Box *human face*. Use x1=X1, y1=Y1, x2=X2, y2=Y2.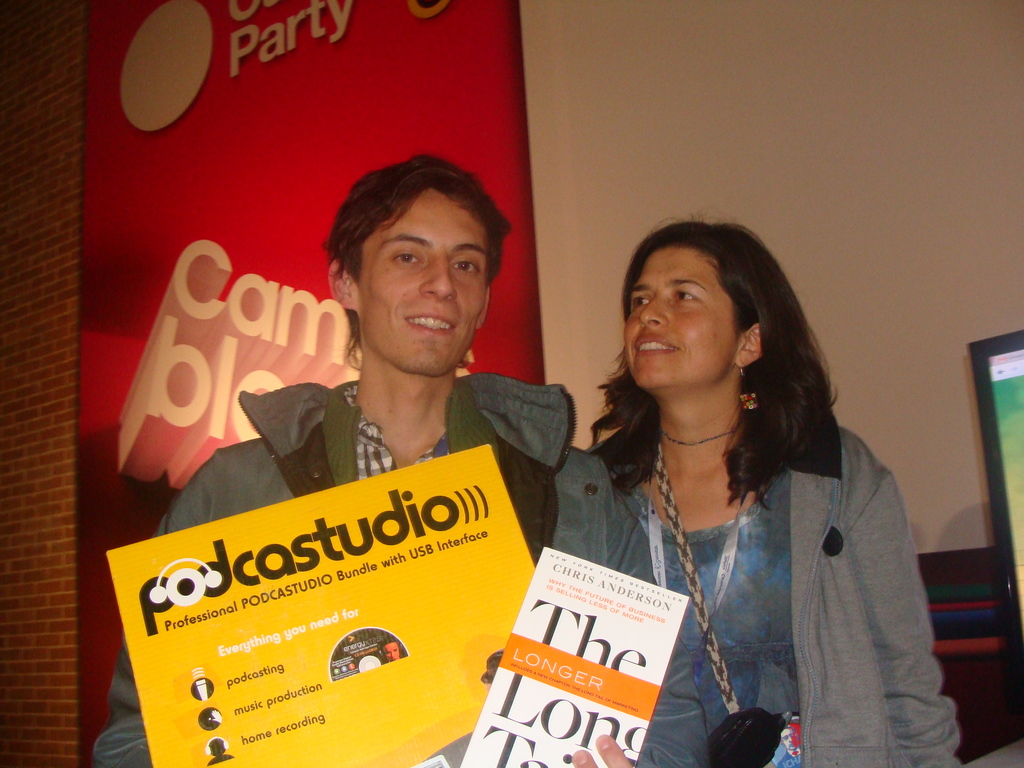
x1=616, y1=241, x2=746, y2=390.
